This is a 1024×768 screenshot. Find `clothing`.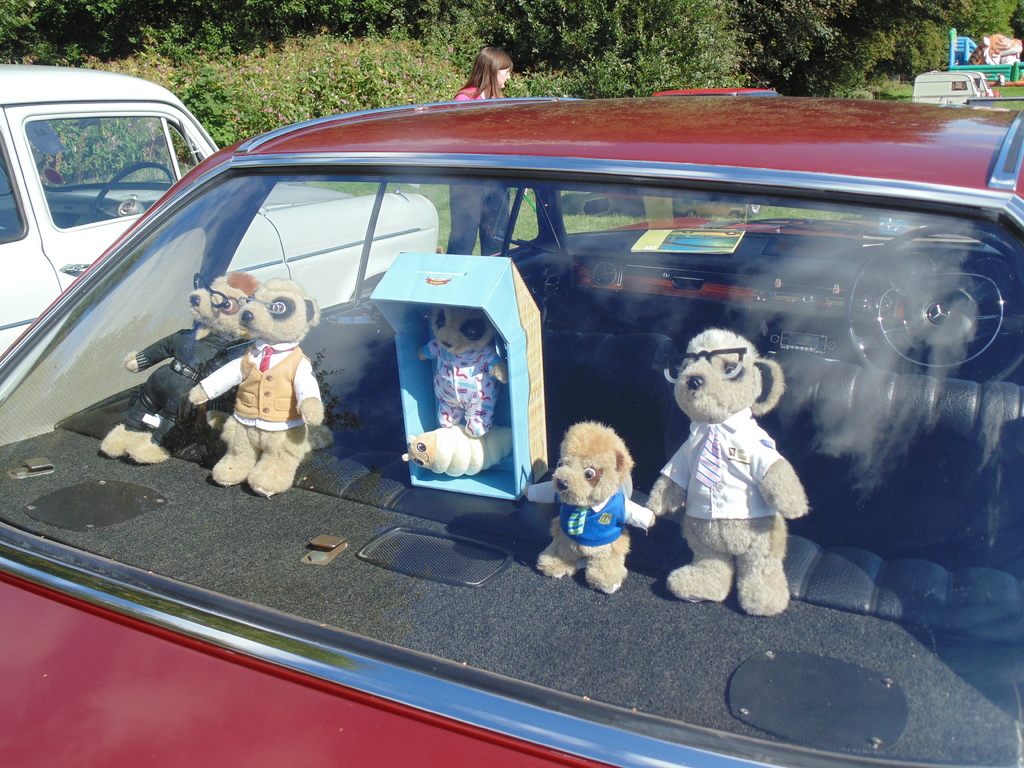
Bounding box: bbox(446, 85, 514, 257).
